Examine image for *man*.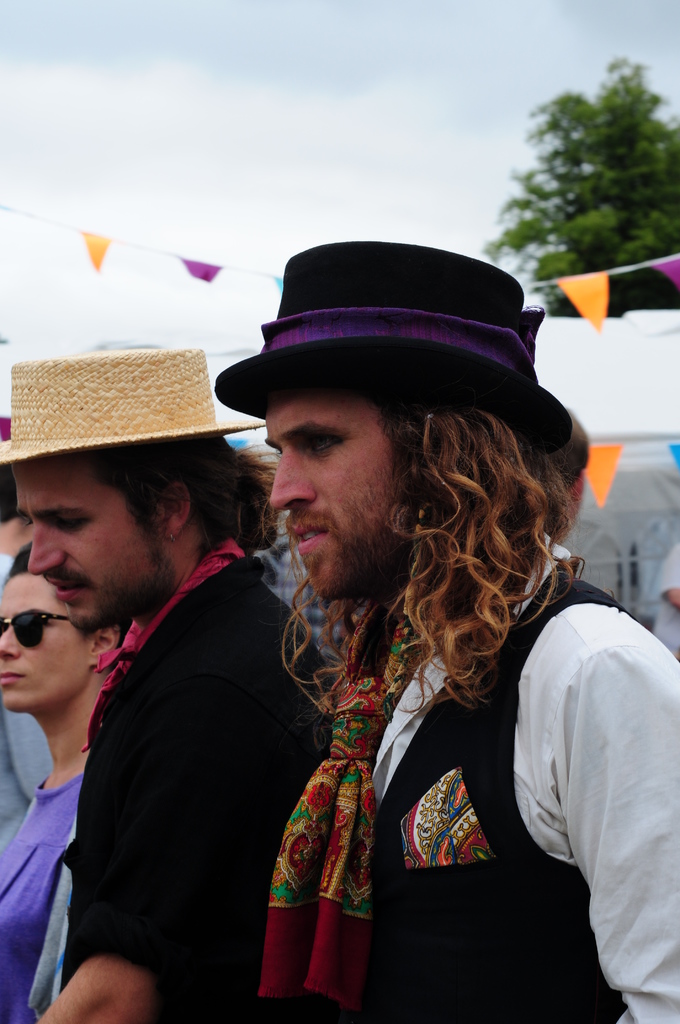
Examination result: region(654, 543, 679, 655).
